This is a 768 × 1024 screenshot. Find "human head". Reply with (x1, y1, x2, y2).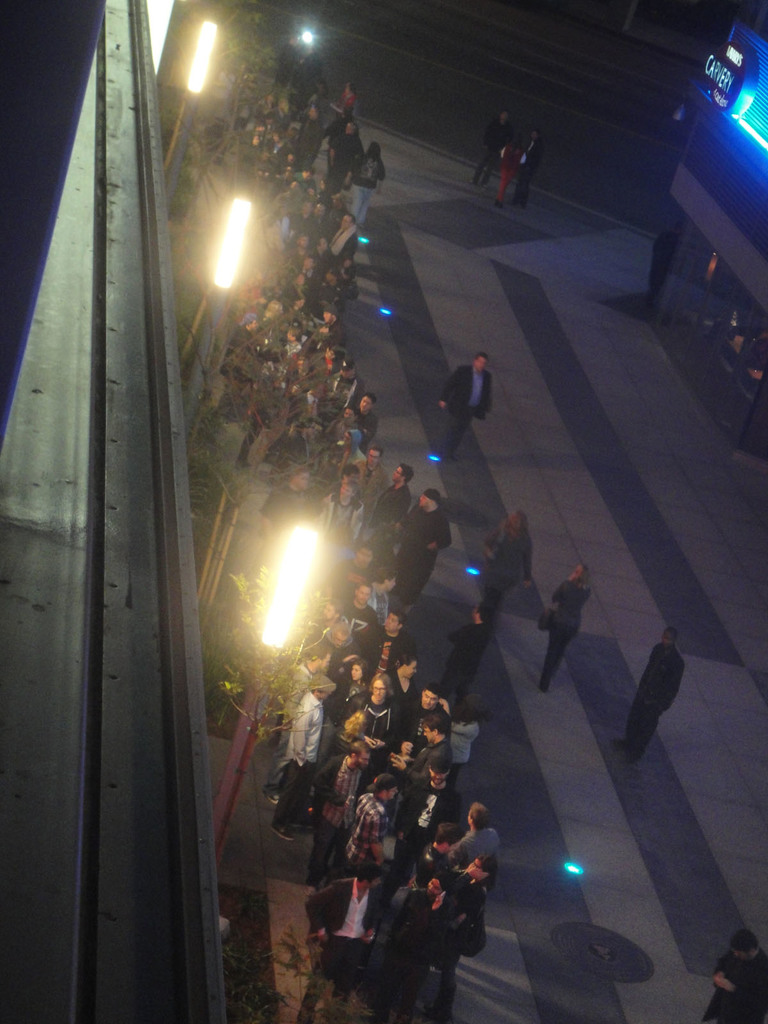
(475, 358, 487, 372).
